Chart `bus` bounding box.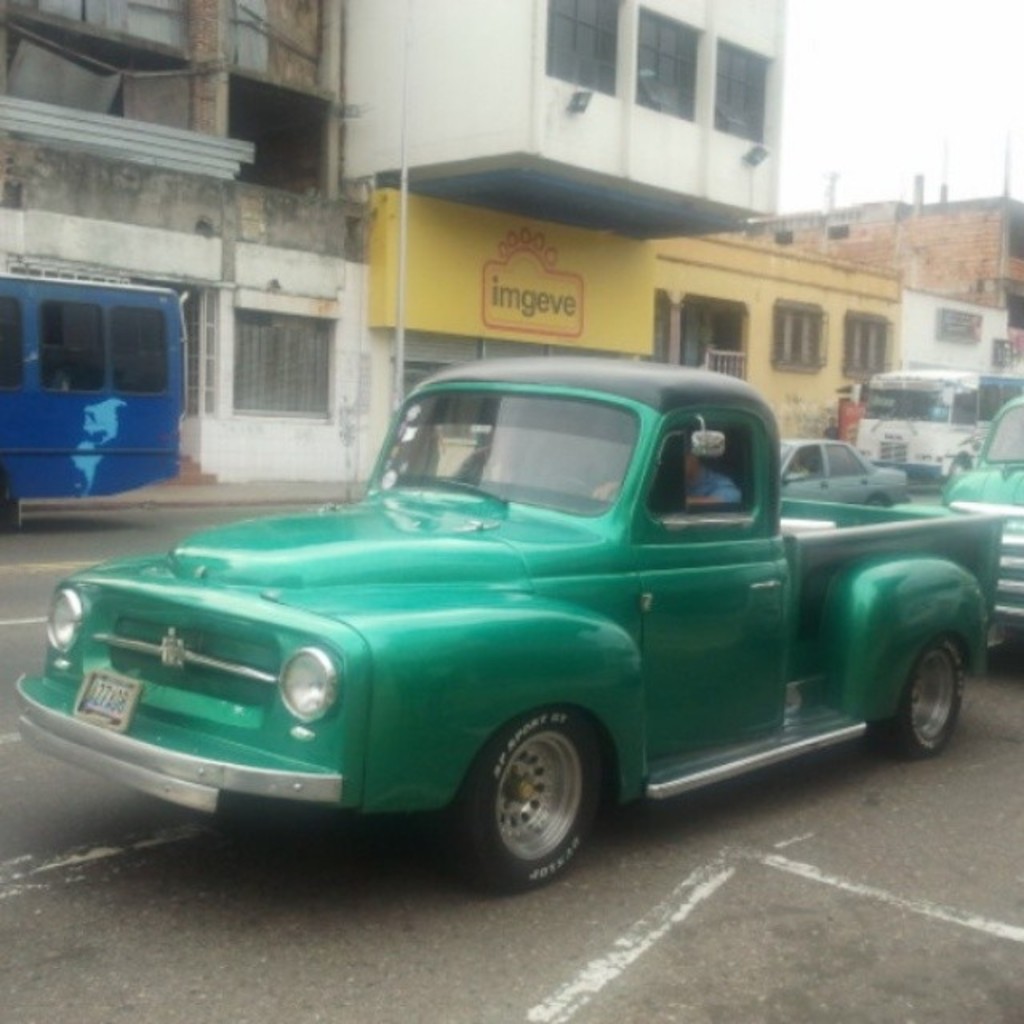
Charted: [left=0, top=269, right=190, bottom=538].
